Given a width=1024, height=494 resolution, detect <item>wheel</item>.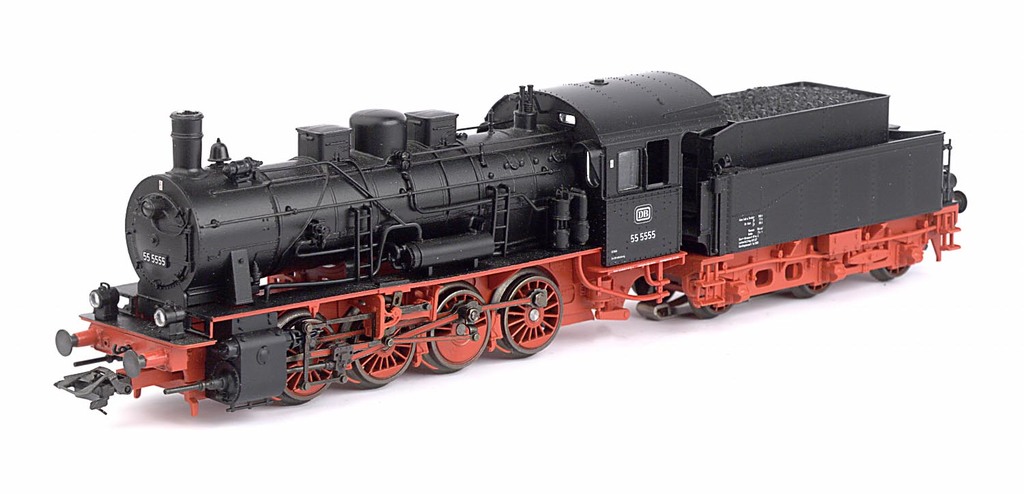
[693, 300, 730, 319].
